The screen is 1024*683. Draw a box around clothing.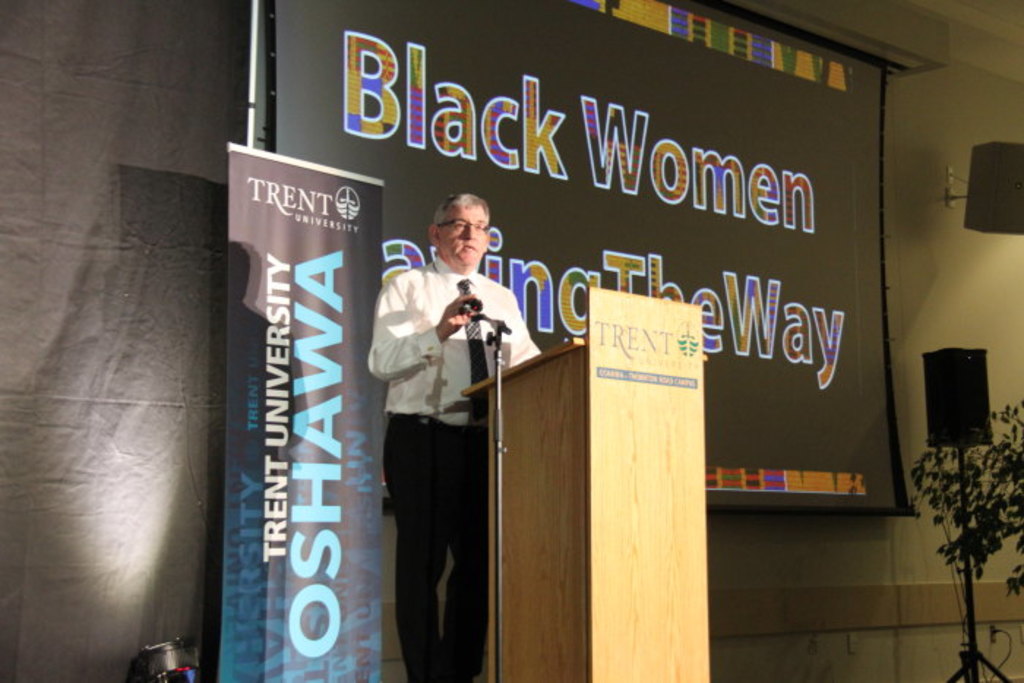
{"left": 364, "top": 254, "right": 543, "bottom": 680}.
